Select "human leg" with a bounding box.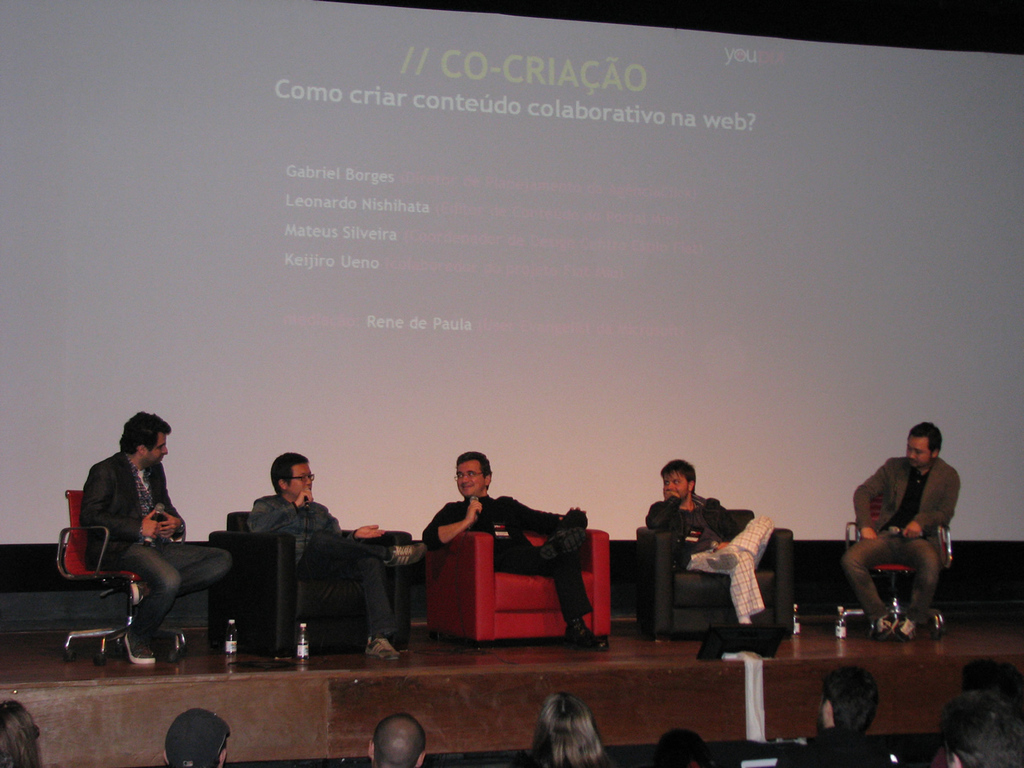
<region>153, 547, 231, 604</region>.
